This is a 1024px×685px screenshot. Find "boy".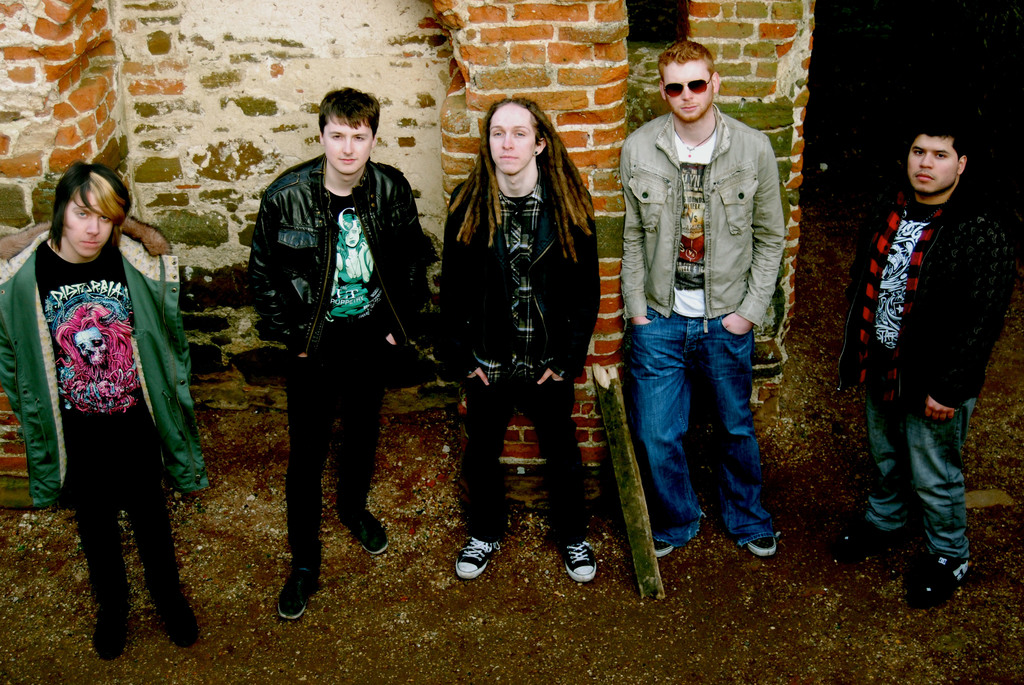
Bounding box: (614, 38, 776, 556).
